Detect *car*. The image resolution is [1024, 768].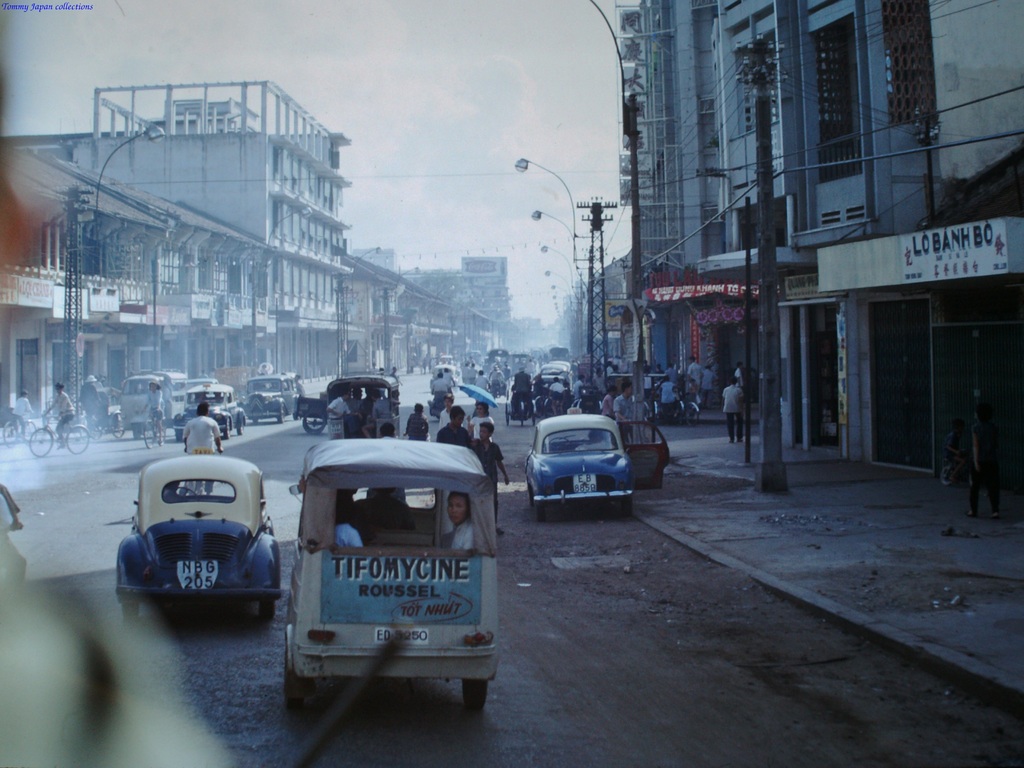
524, 409, 671, 520.
